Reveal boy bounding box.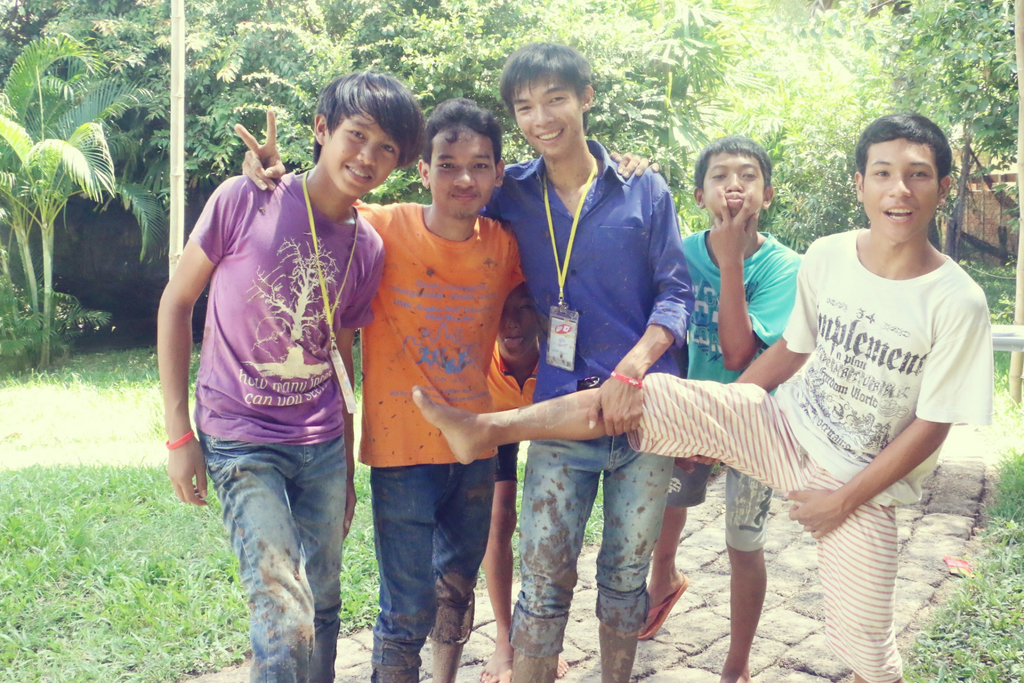
Revealed: pyautogui.locateOnScreen(156, 72, 425, 682).
